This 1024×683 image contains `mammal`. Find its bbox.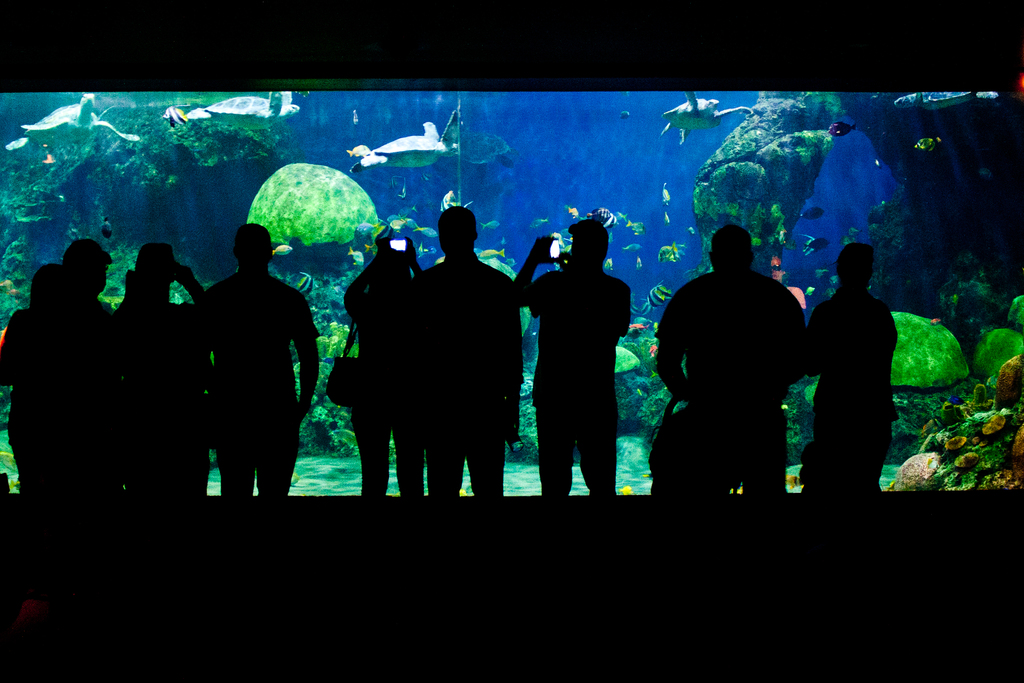
68/235/115/310.
